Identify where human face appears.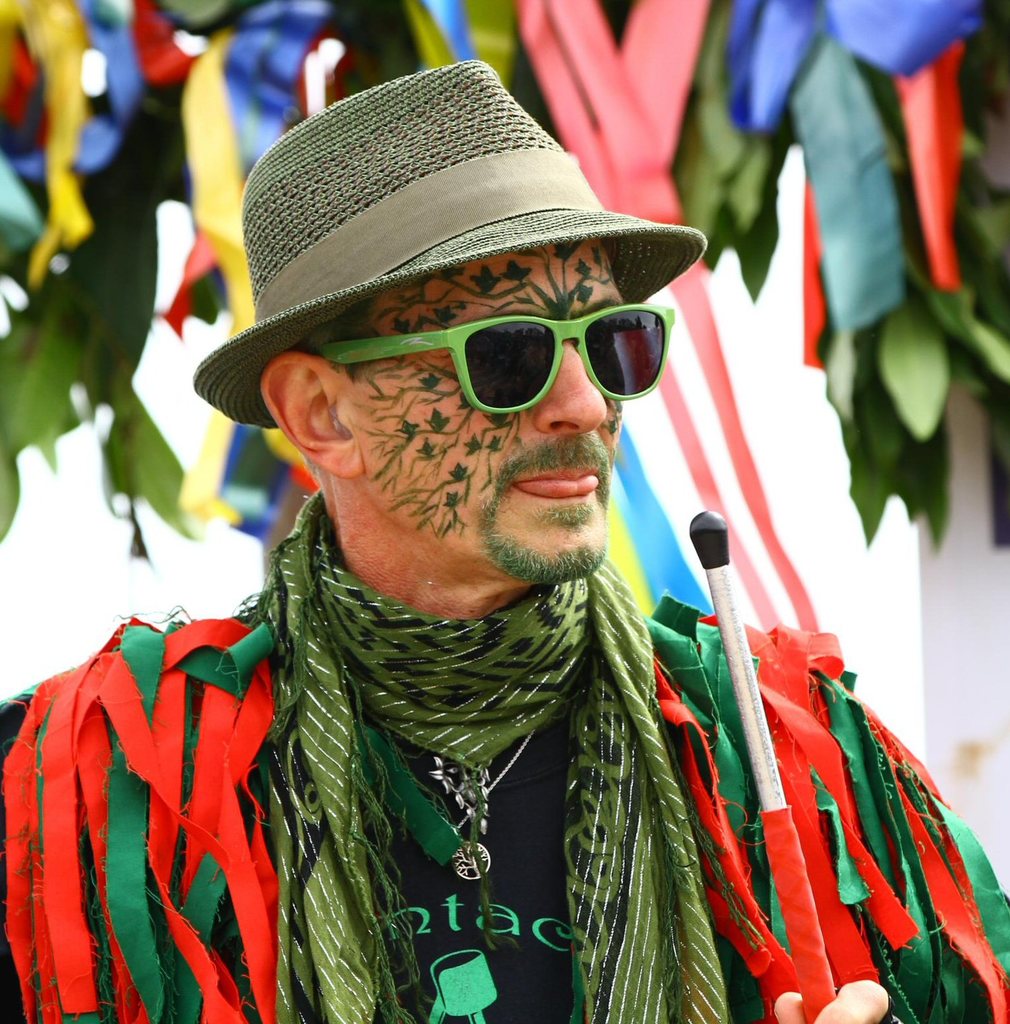
Appears at (368,229,632,579).
